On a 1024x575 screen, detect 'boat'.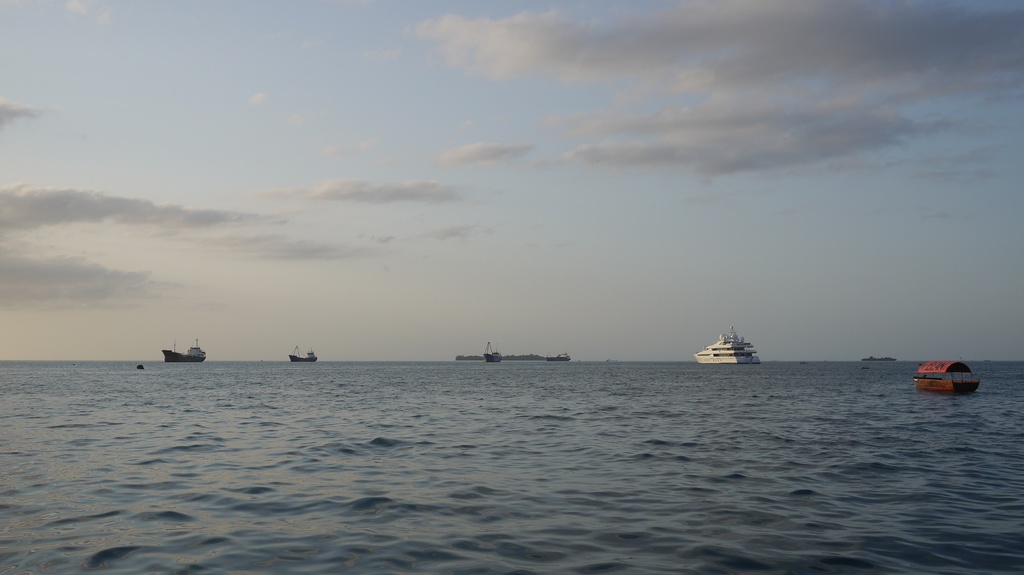
pyautogui.locateOnScreen(911, 356, 982, 395).
